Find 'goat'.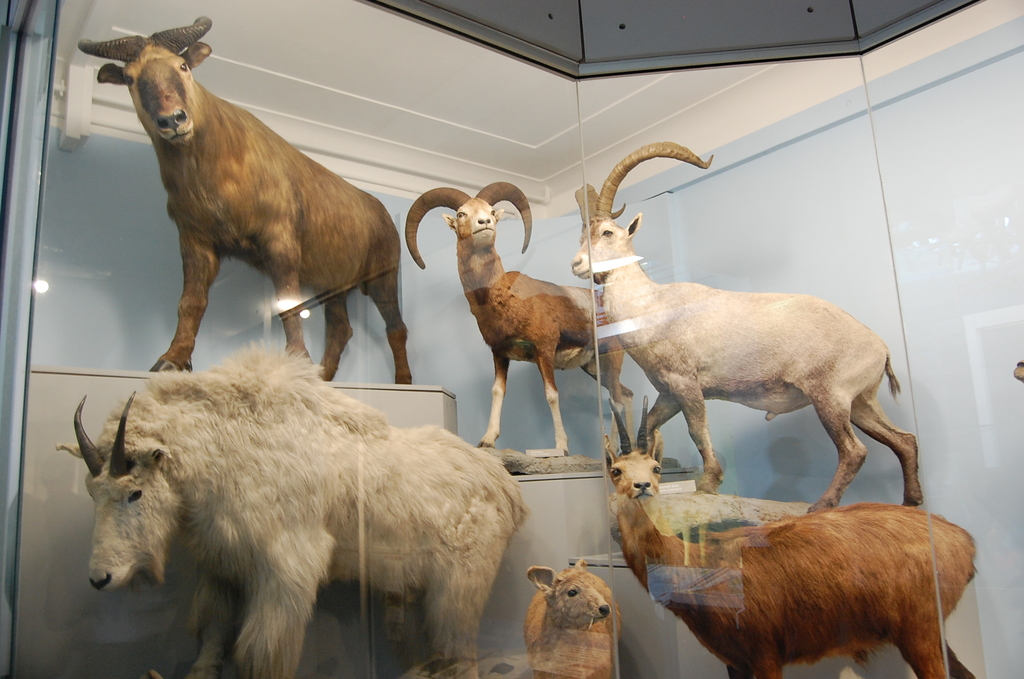
<box>570,140,923,509</box>.
